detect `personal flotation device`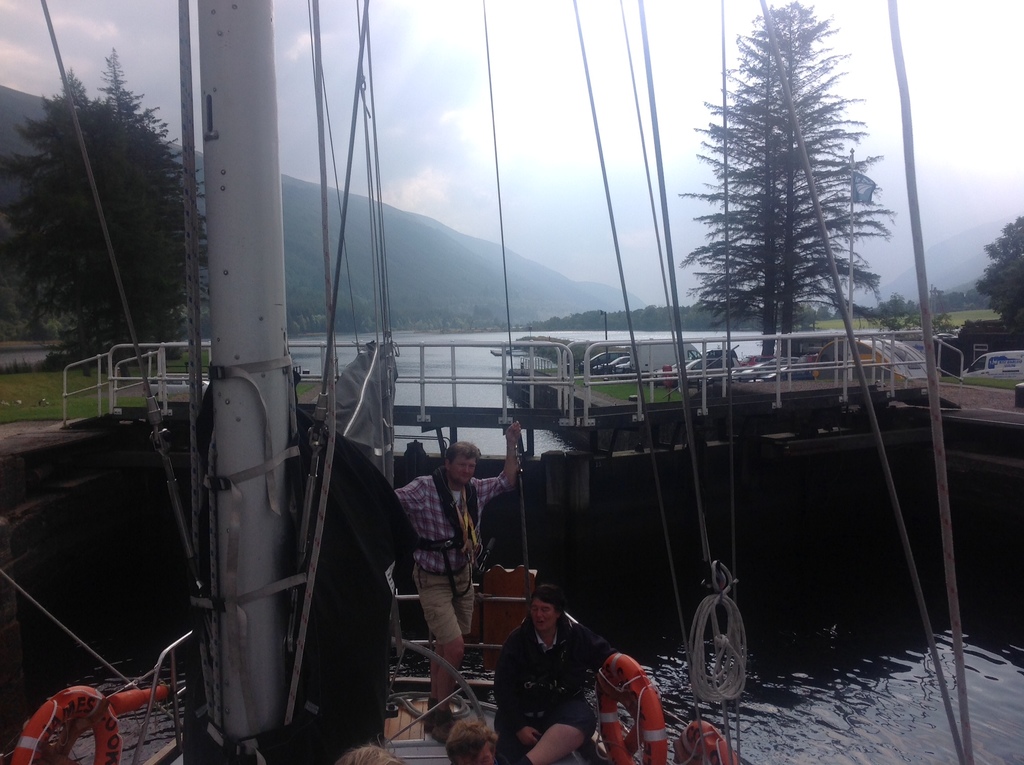
locate(516, 609, 589, 695)
